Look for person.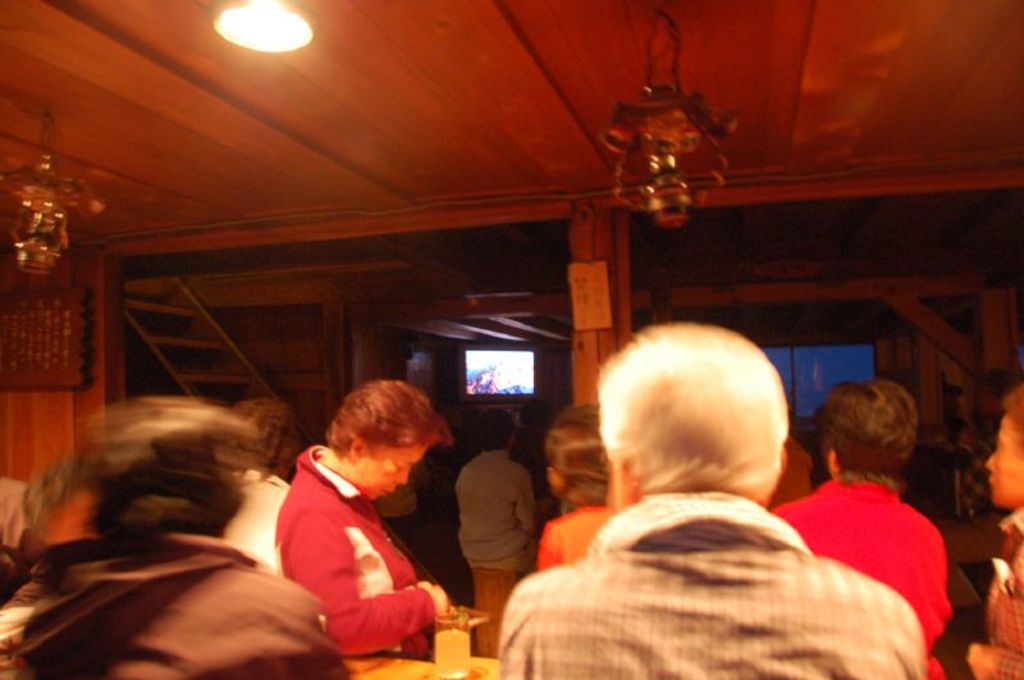
Found: [x1=273, y1=373, x2=454, y2=665].
